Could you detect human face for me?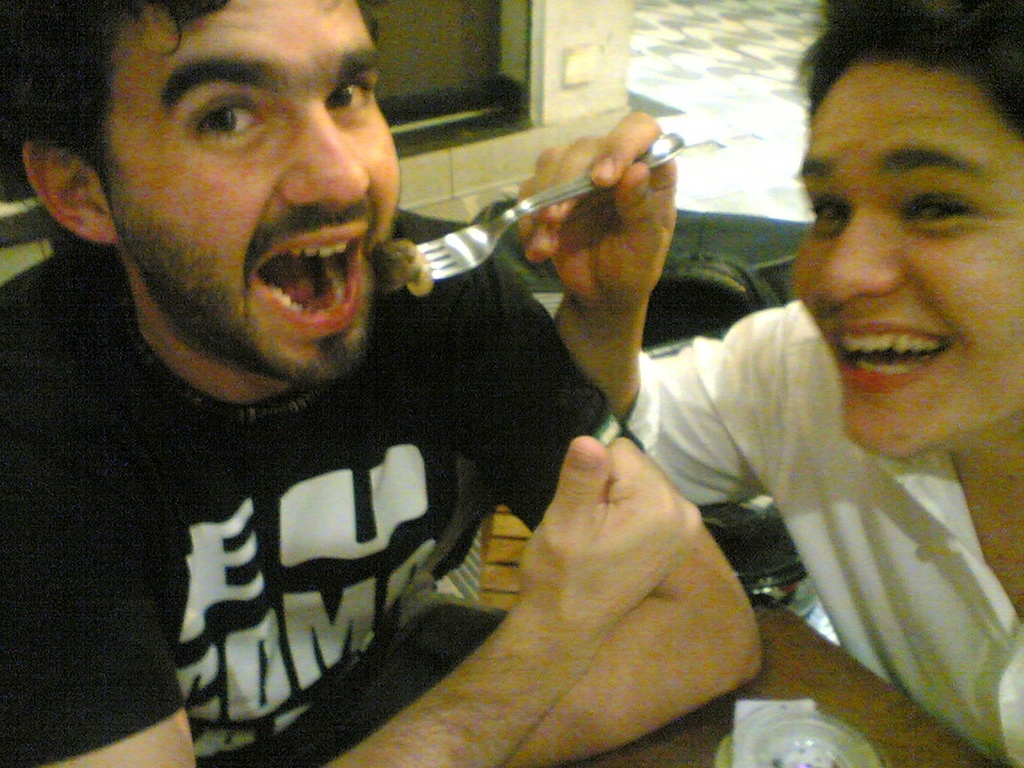
Detection result: bbox(103, 0, 403, 382).
